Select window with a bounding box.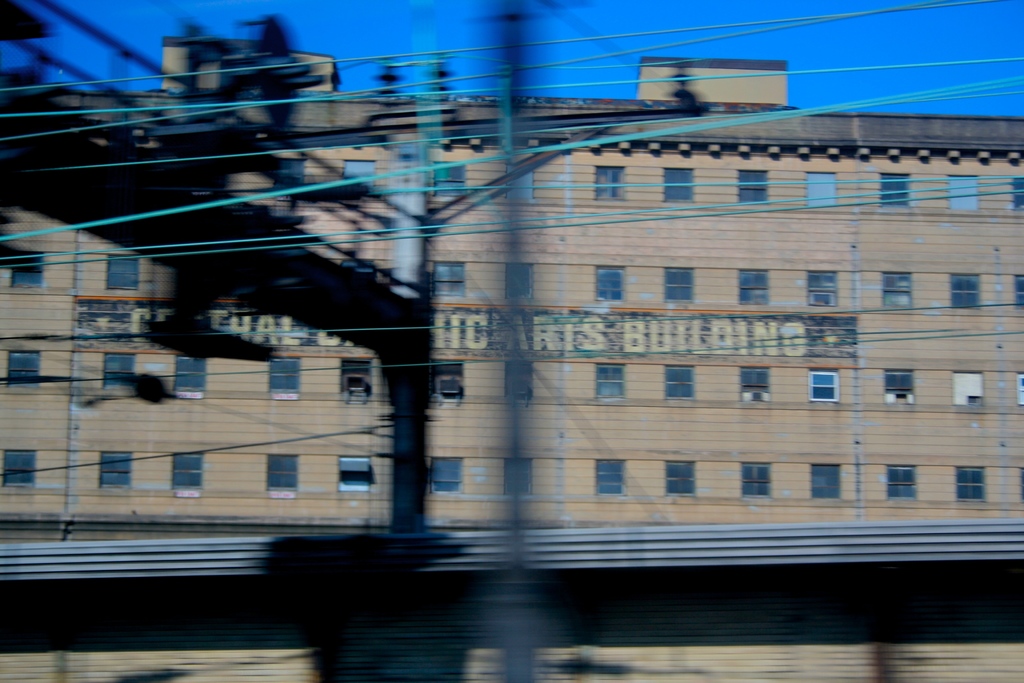
BBox(4, 450, 36, 493).
